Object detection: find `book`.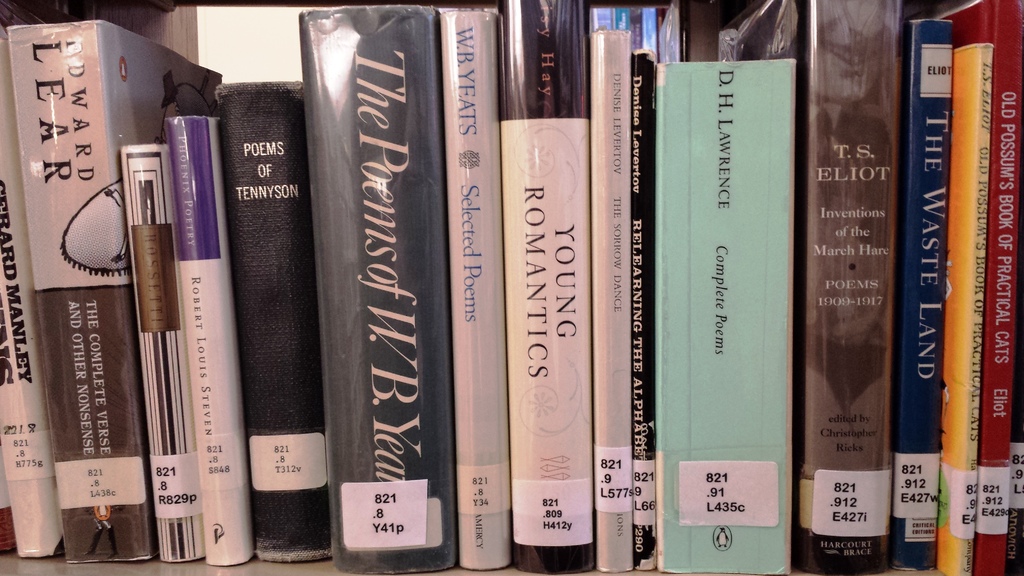
303, 4, 437, 575.
